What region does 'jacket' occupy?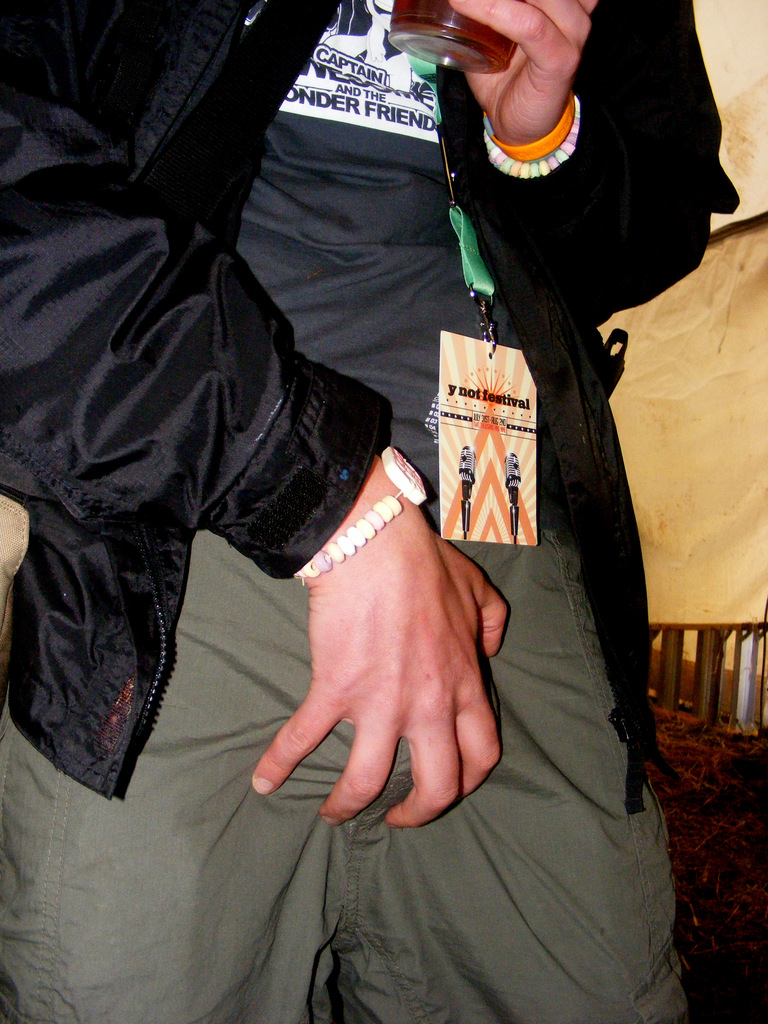
pyautogui.locateOnScreen(0, 0, 742, 816).
